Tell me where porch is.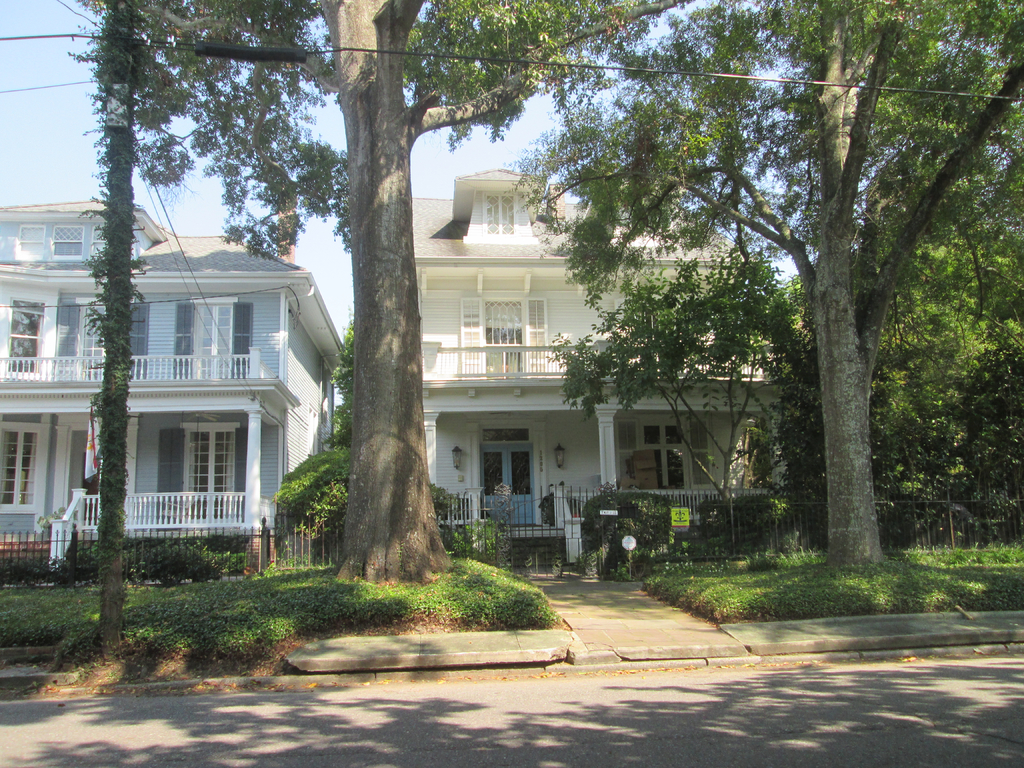
porch is at BBox(0, 486, 282, 539).
